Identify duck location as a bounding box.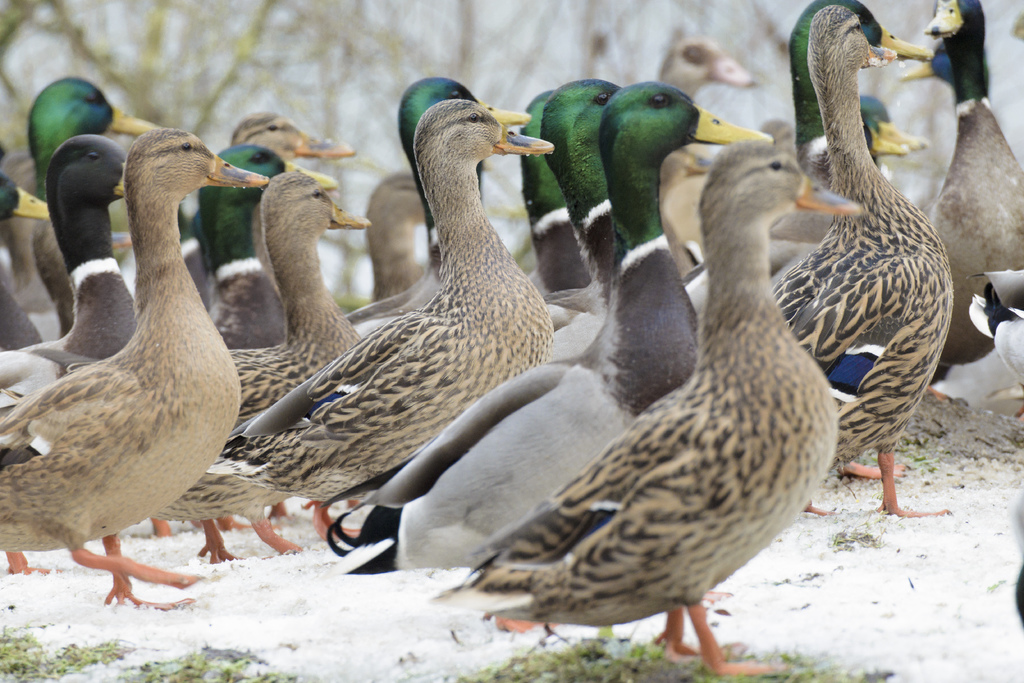
x1=0, y1=71, x2=187, y2=355.
